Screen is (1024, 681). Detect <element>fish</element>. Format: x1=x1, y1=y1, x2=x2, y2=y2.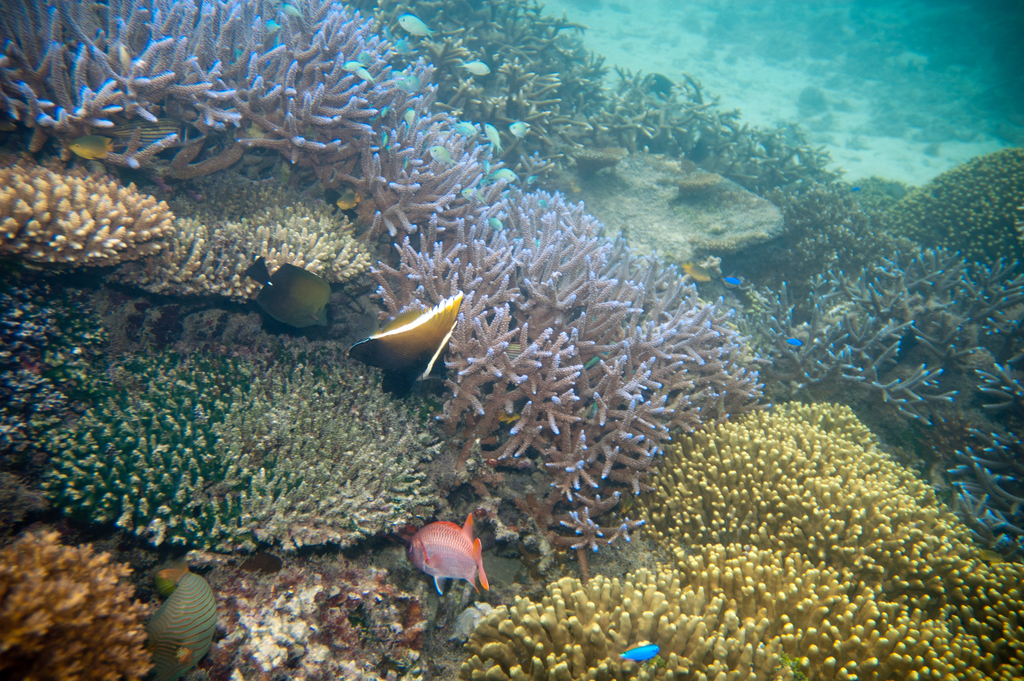
x1=485, y1=118, x2=499, y2=151.
